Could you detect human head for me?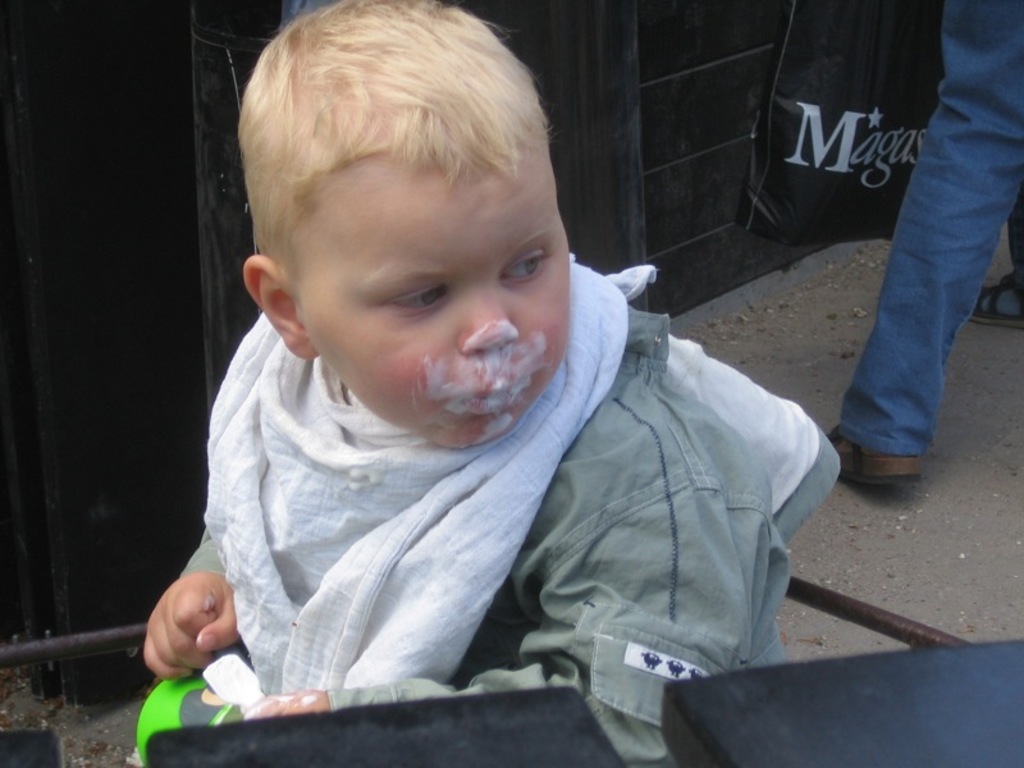
Detection result: box(218, 1, 566, 463).
